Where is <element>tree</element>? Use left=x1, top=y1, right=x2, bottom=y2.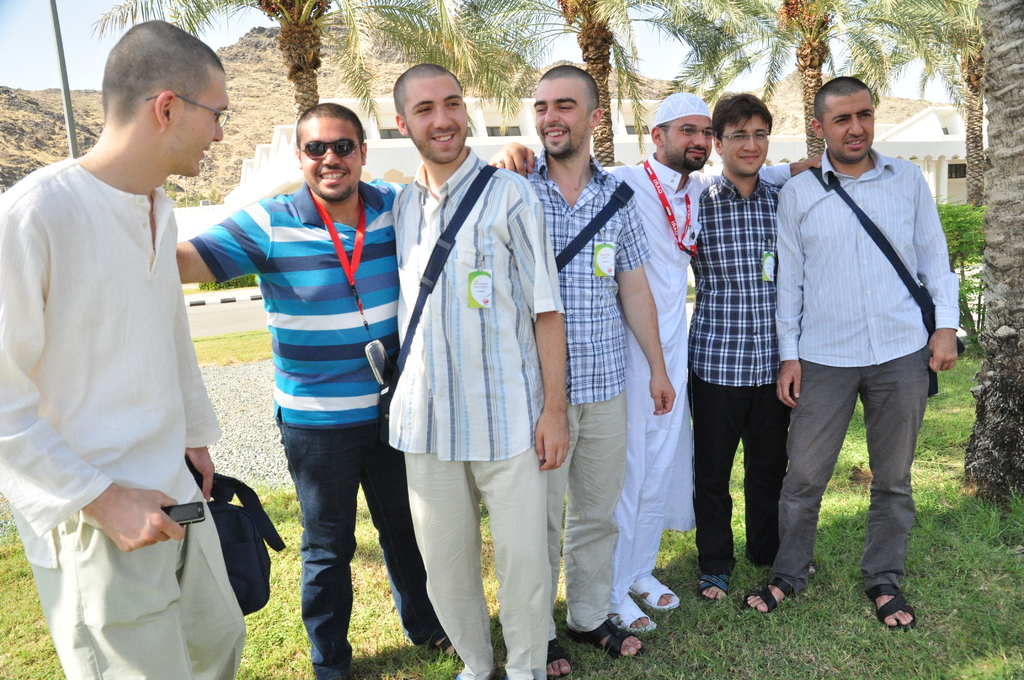
left=444, top=0, right=785, bottom=165.
